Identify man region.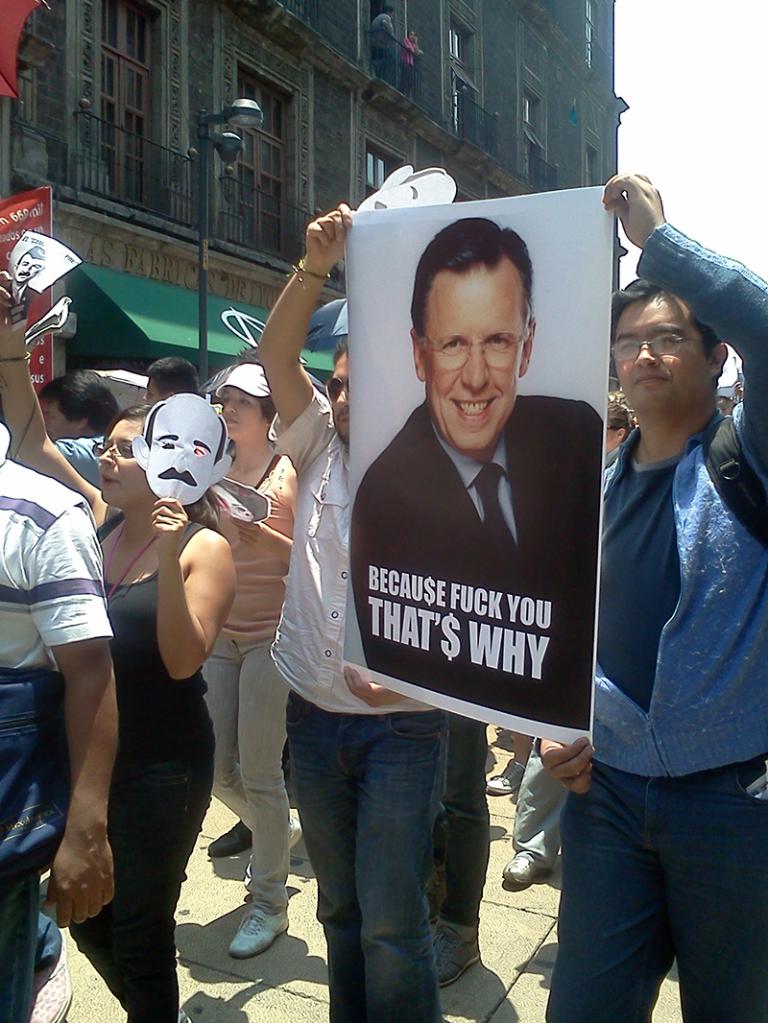
Region: [563,209,766,1022].
